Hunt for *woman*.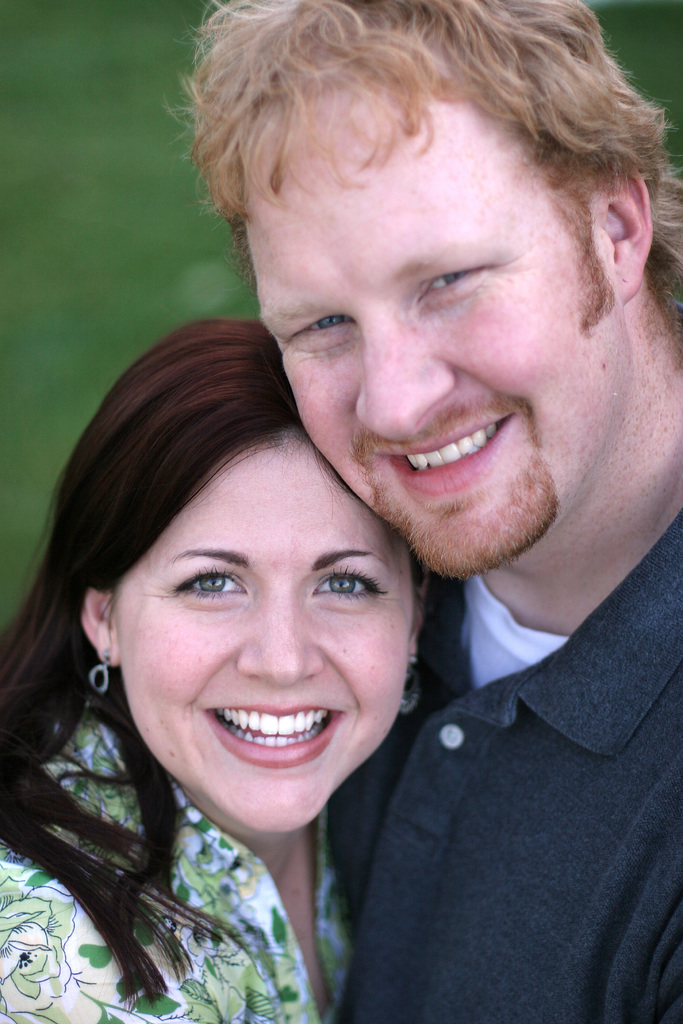
Hunted down at [3,310,450,1023].
